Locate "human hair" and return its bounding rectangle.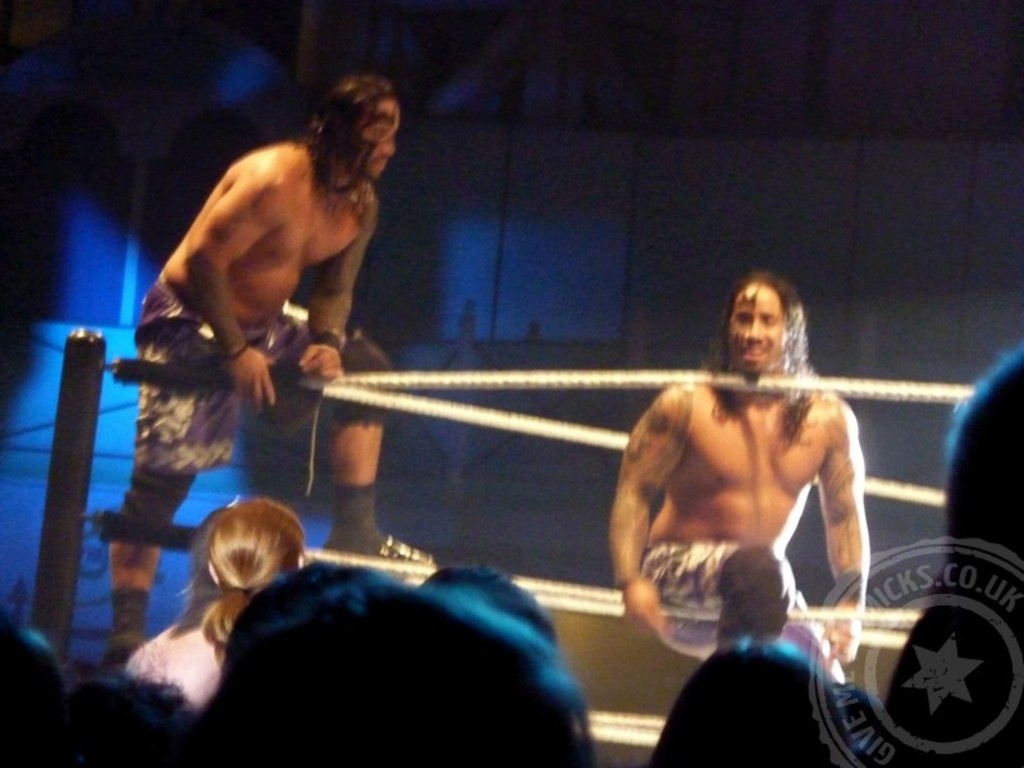
pyautogui.locateOnScreen(700, 268, 831, 445).
